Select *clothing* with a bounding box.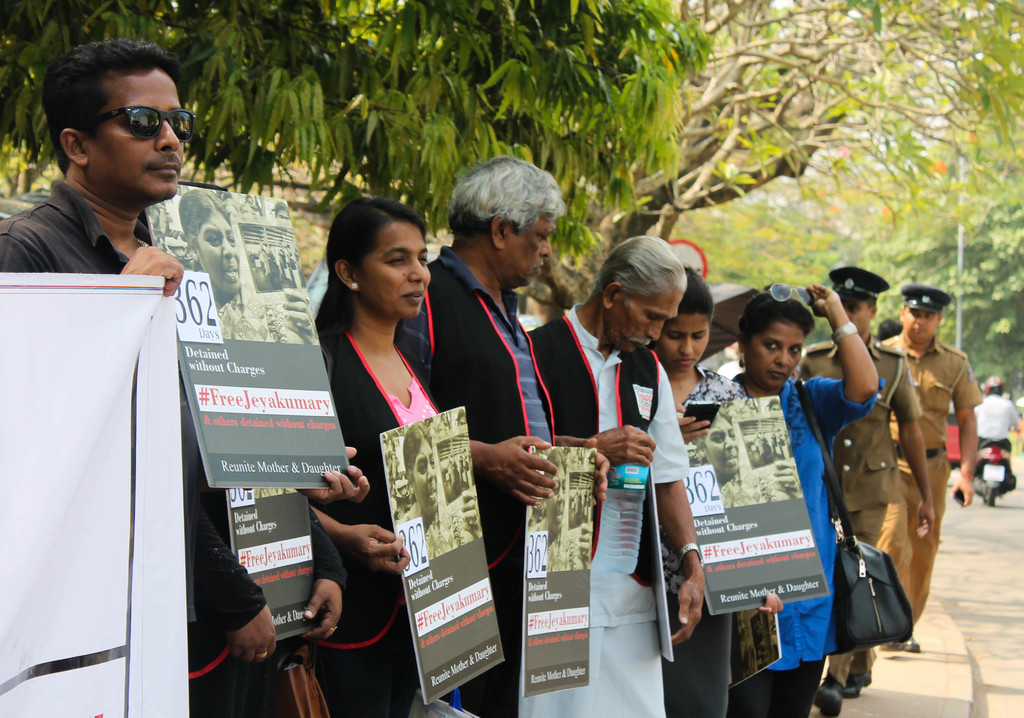
[x1=975, y1=395, x2=1017, y2=445].
